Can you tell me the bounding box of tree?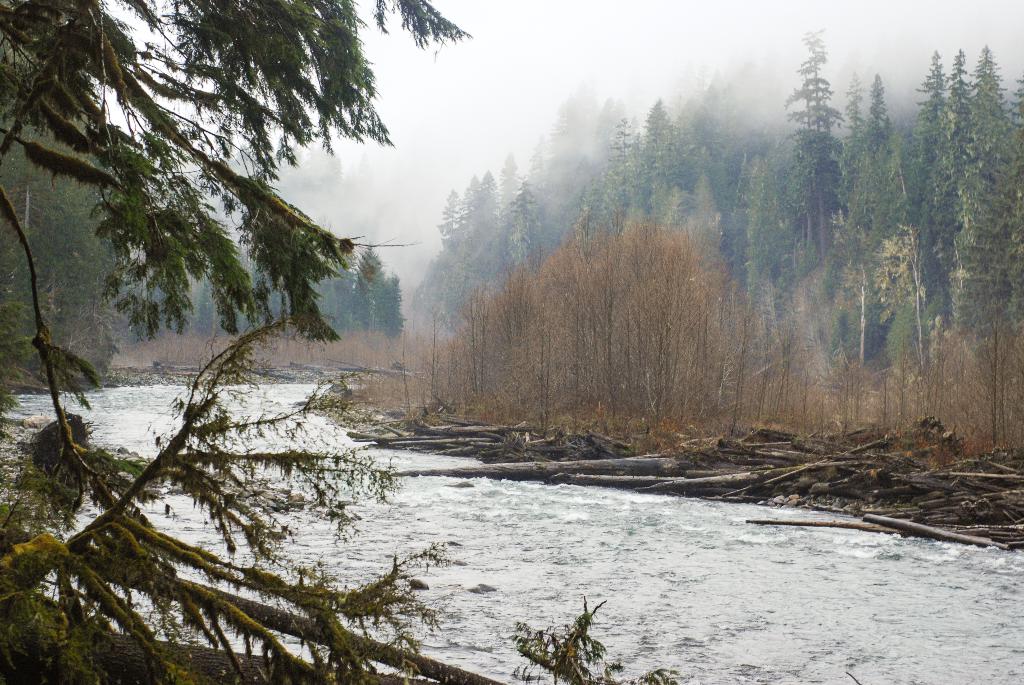
<bbox>808, 71, 949, 433</bbox>.
